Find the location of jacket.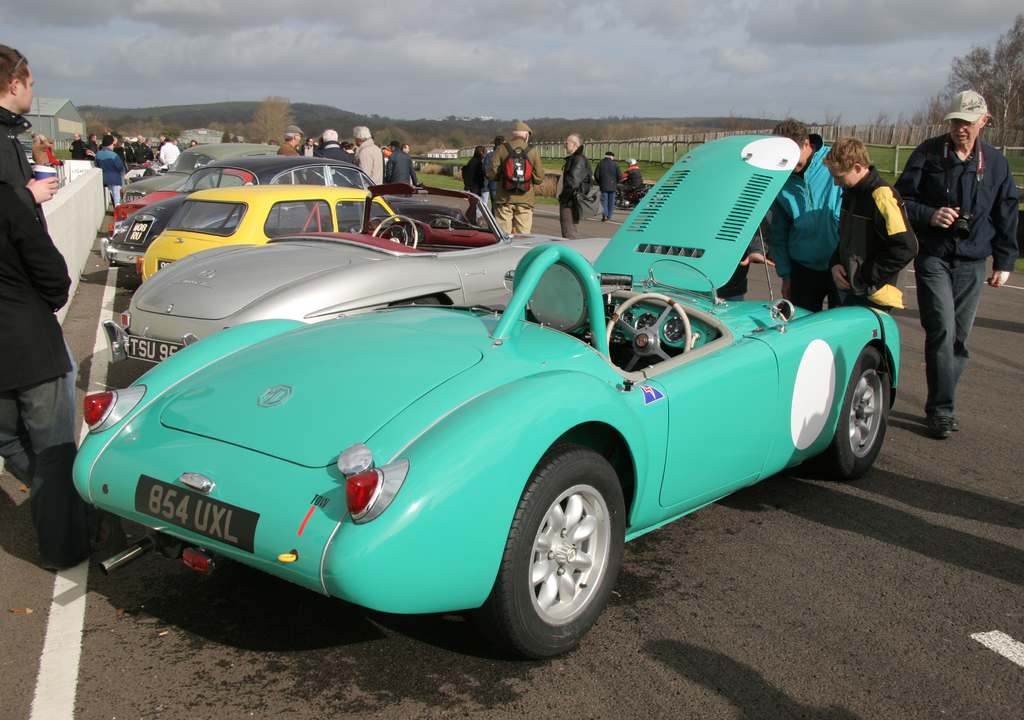
Location: l=593, t=157, r=624, b=192.
